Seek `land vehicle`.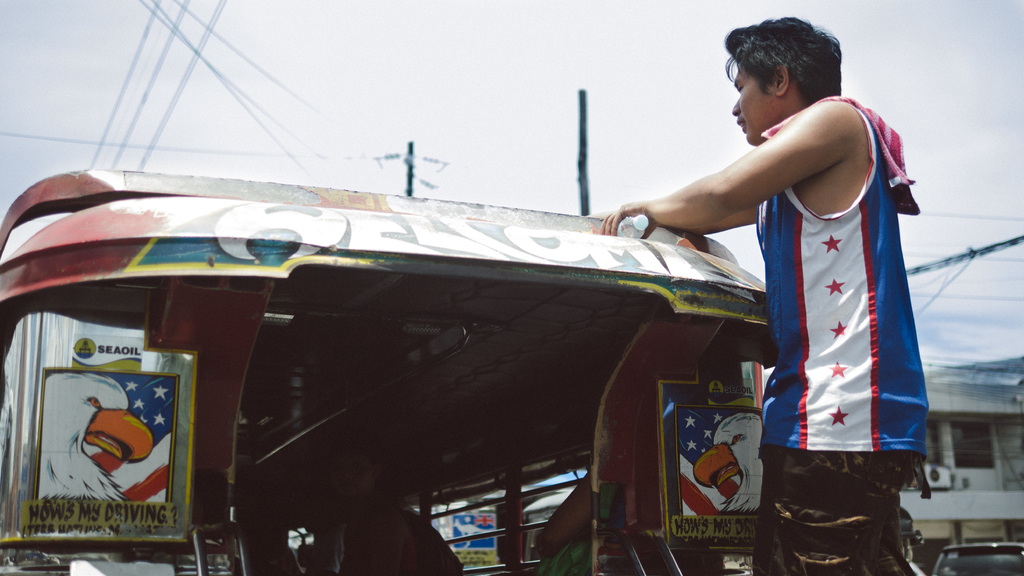
bbox=[934, 543, 1023, 575].
